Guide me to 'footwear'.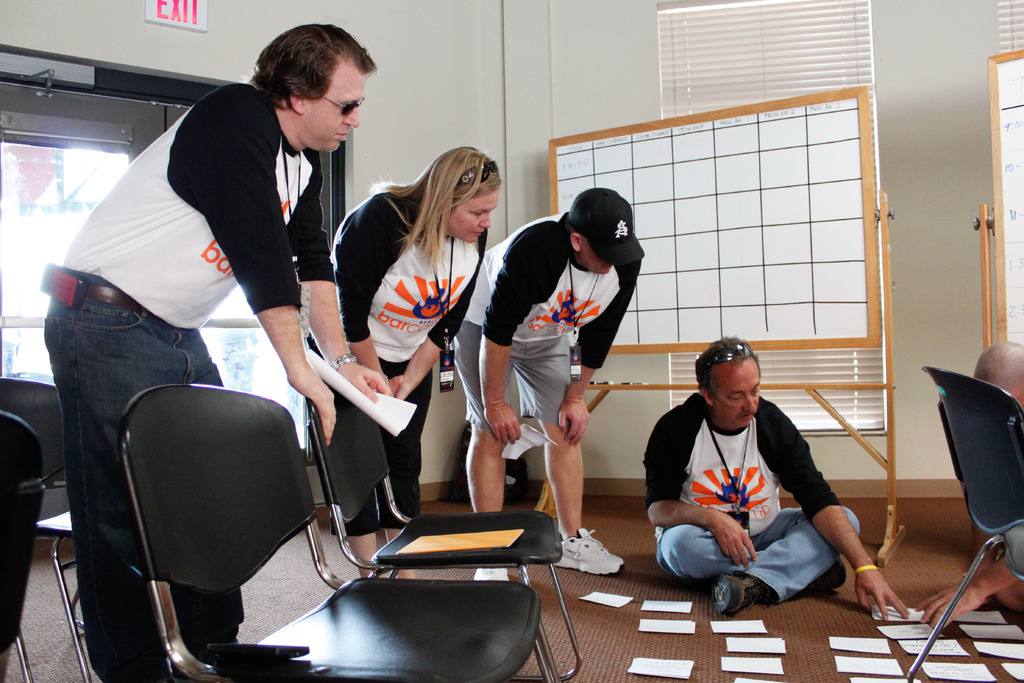
Guidance: [x1=709, y1=568, x2=775, y2=616].
